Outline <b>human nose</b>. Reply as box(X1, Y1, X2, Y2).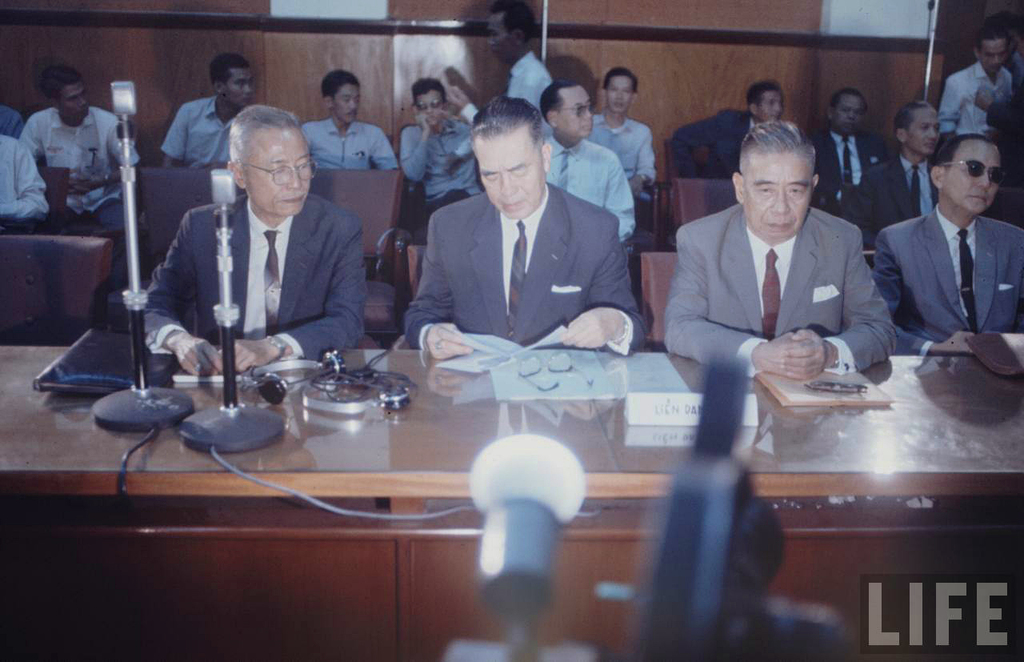
box(614, 91, 624, 105).
